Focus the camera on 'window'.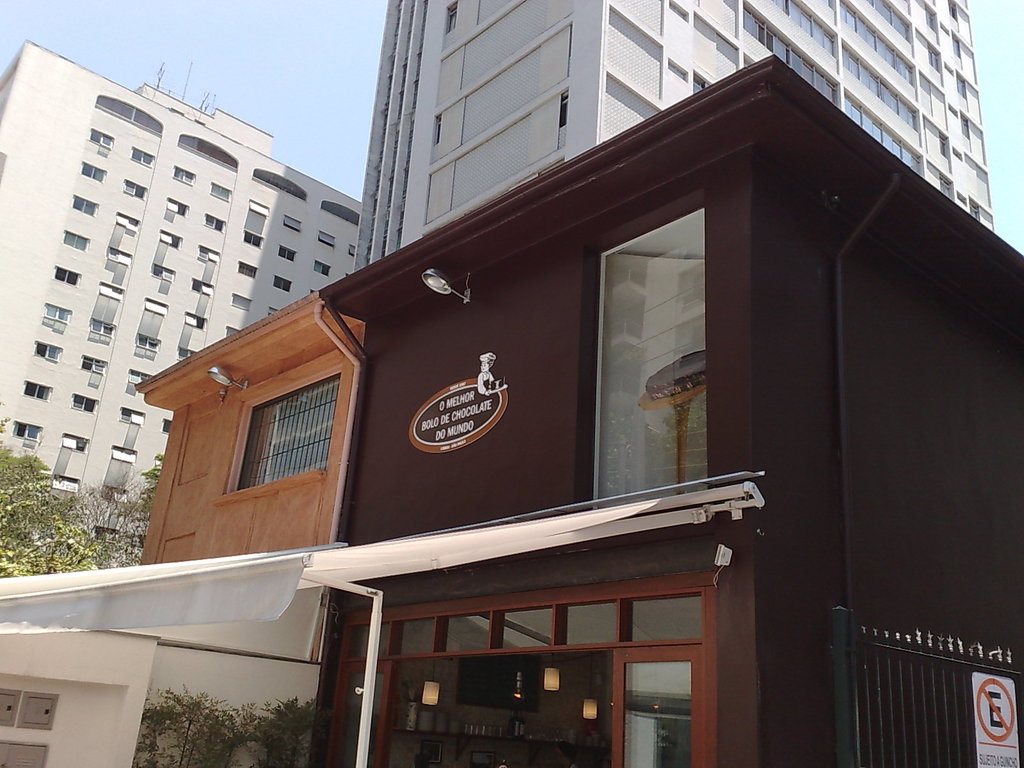
Focus region: box(223, 324, 238, 337).
